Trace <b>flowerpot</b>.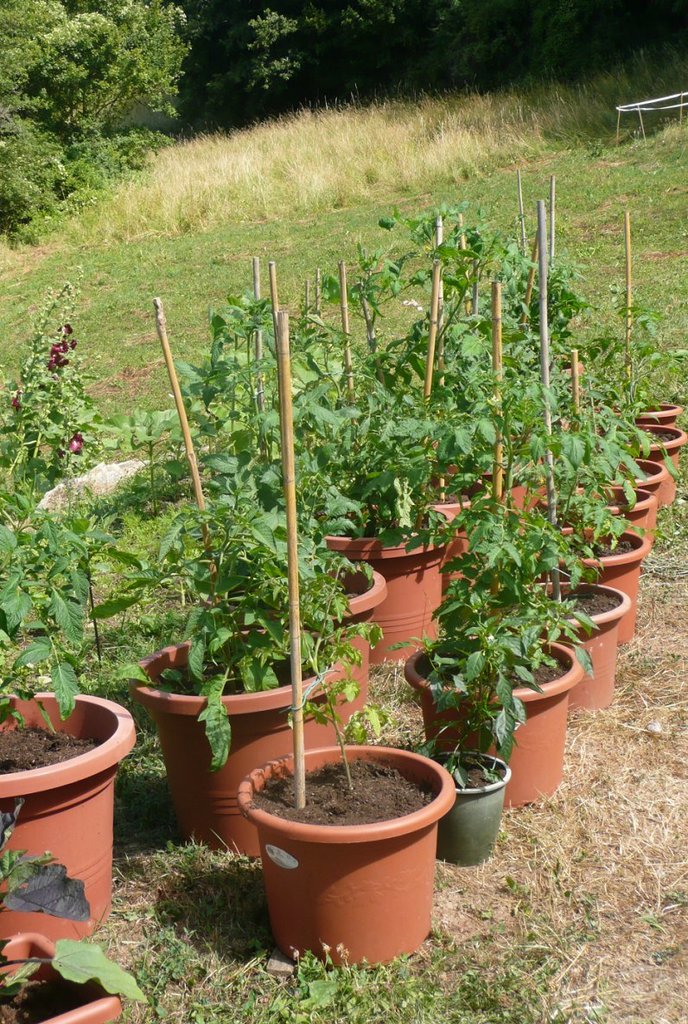
Traced to <region>631, 399, 678, 426</region>.
